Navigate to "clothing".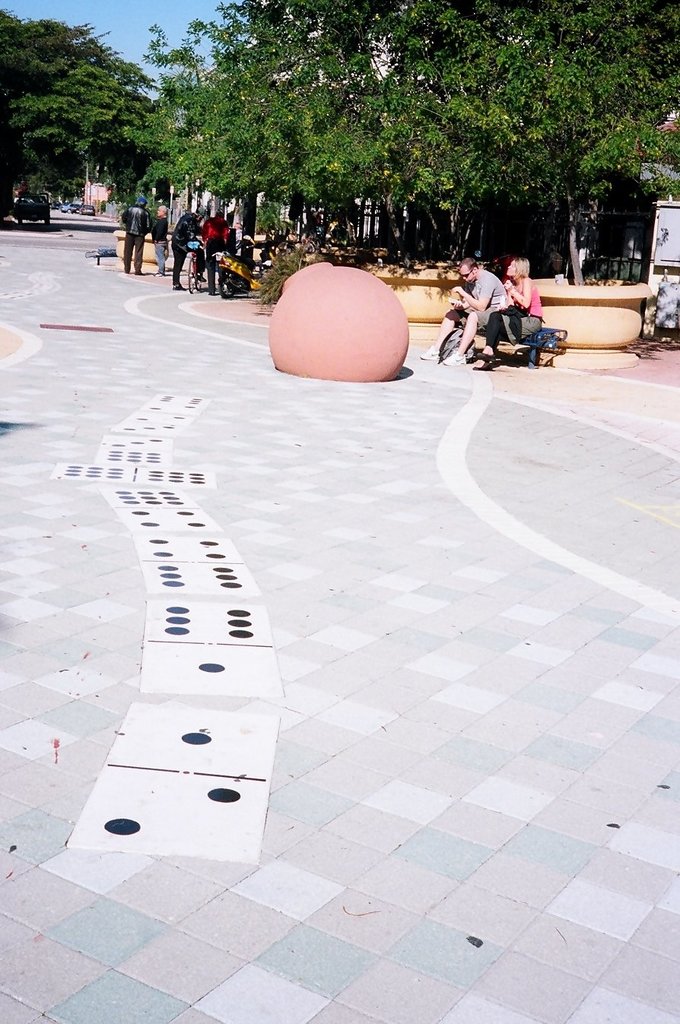
Navigation target: <bbox>151, 217, 167, 274</bbox>.
